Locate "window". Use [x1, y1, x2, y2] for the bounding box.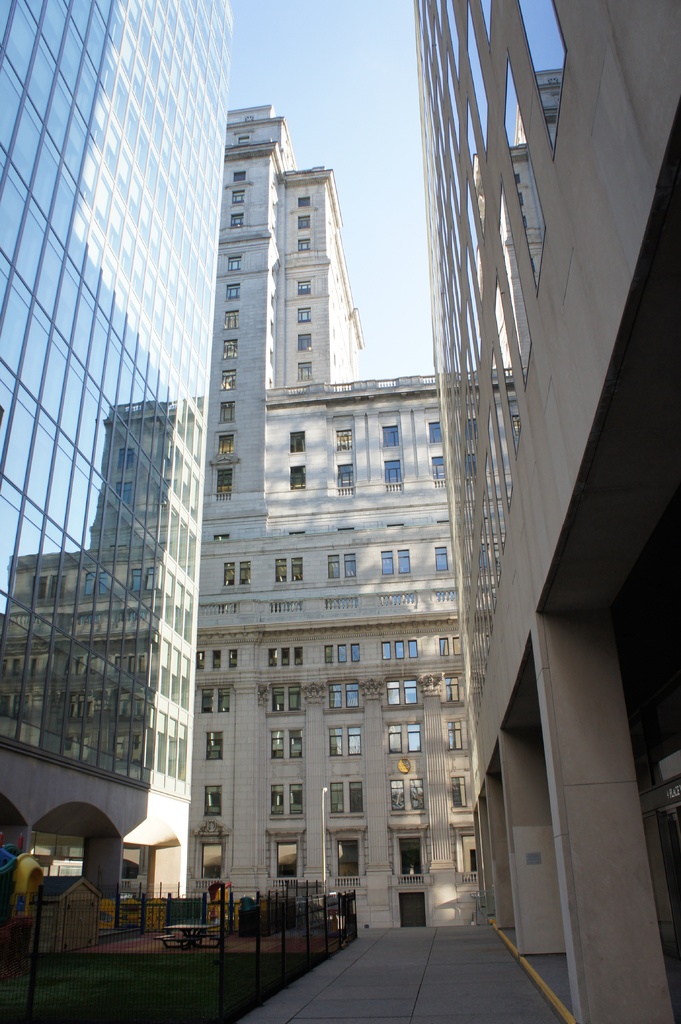
[381, 643, 392, 660].
